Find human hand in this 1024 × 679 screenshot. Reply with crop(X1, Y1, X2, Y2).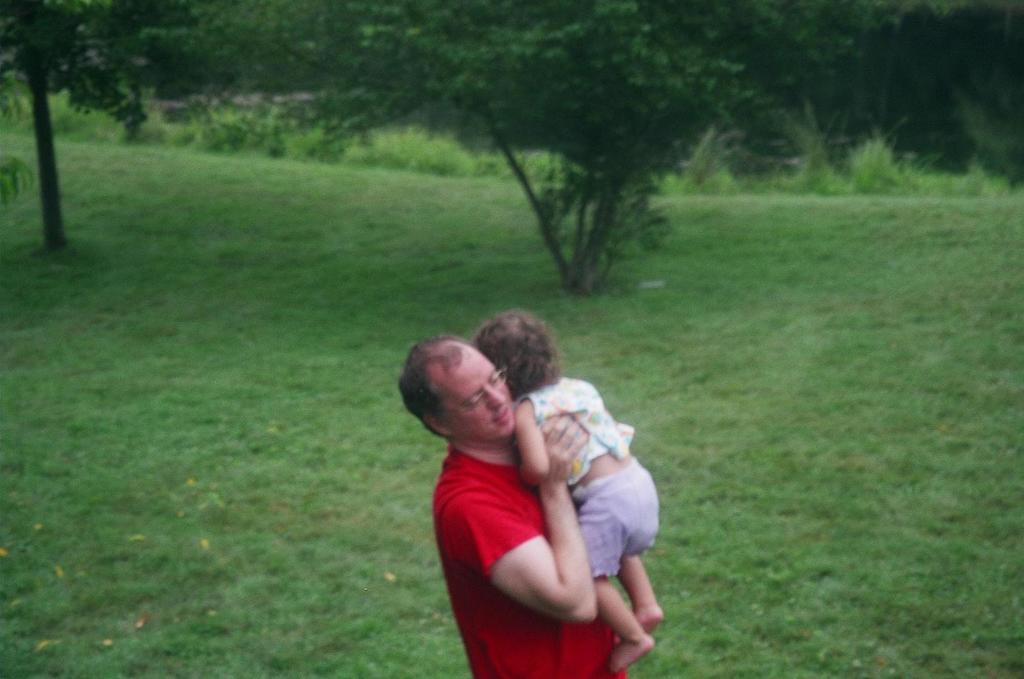
crop(543, 414, 589, 482).
